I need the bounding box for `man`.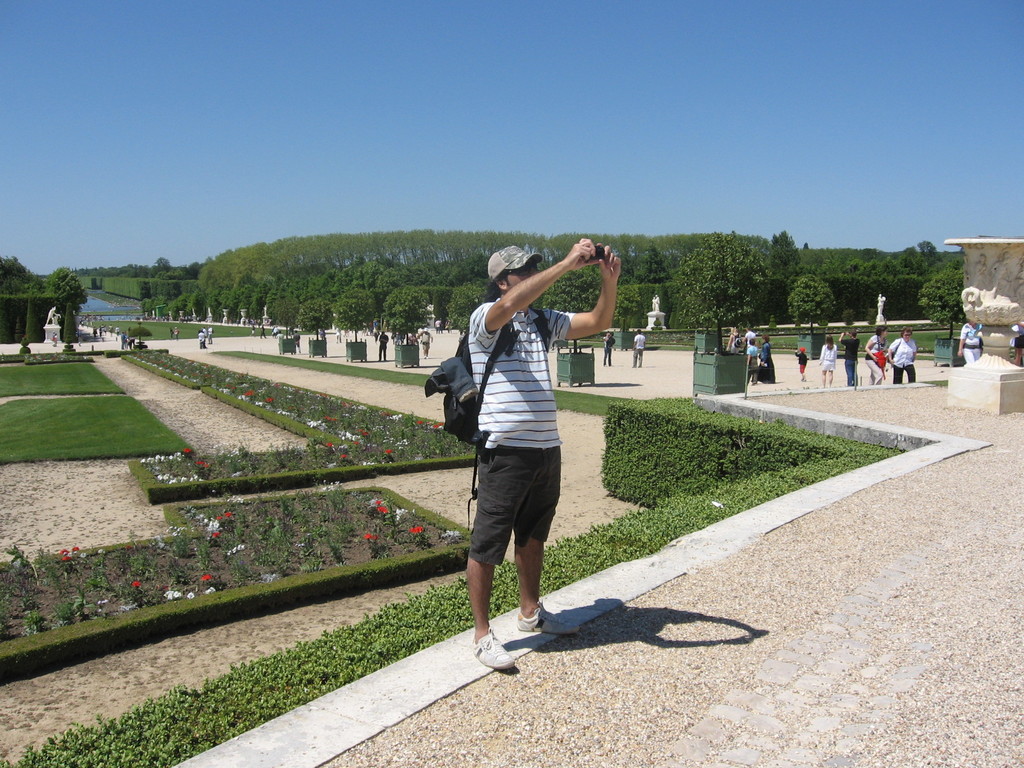
Here it is: 599,335,616,360.
